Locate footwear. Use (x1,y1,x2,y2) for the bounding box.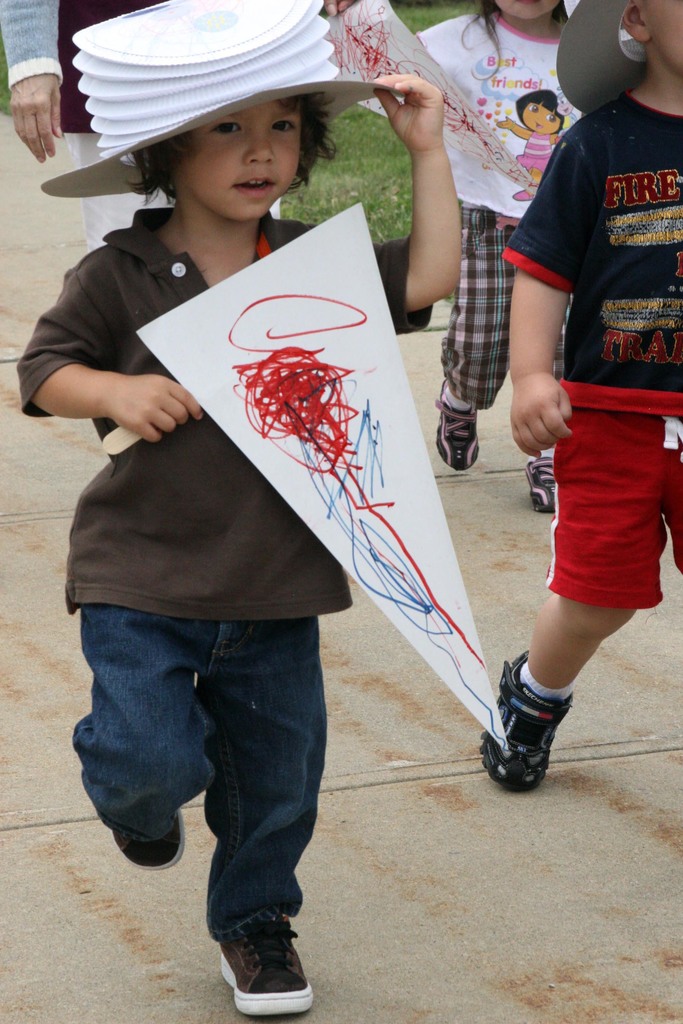
(436,383,480,474).
